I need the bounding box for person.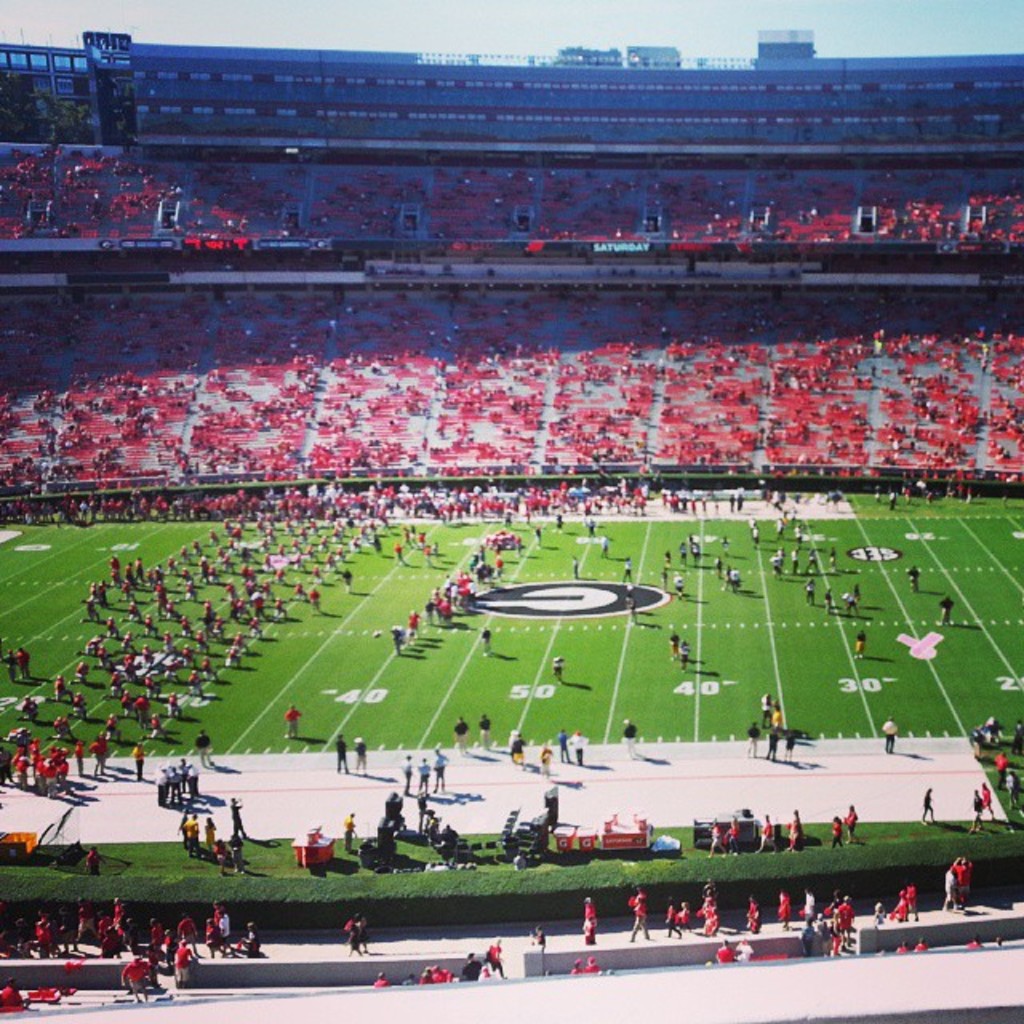
Here it is: left=678, top=638, right=690, bottom=669.
